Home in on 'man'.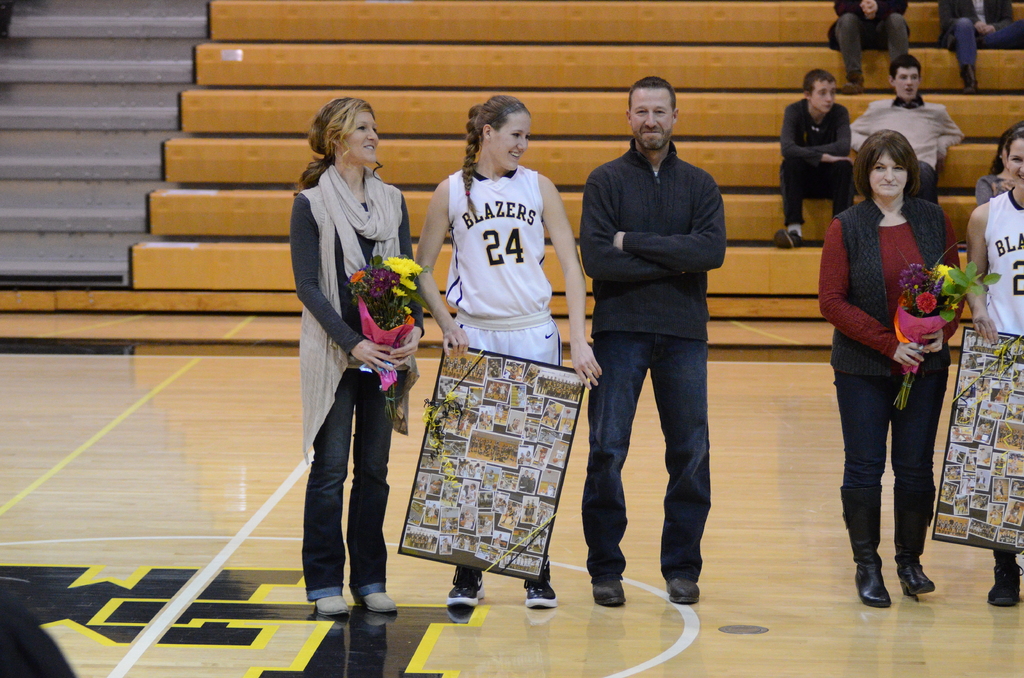
Homed in at bbox(826, 0, 911, 95).
